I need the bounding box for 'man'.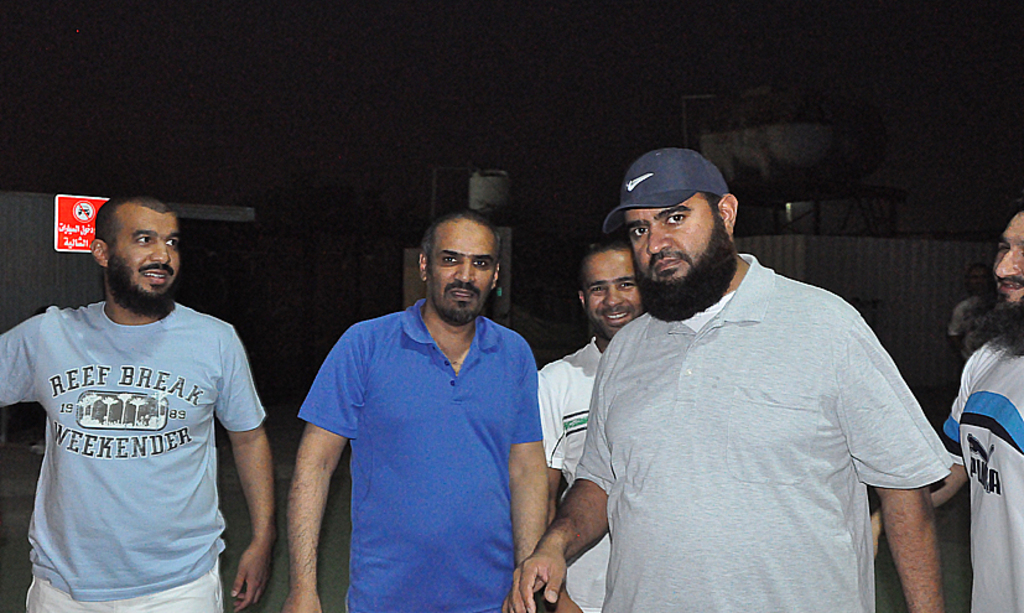
Here it is: (x1=531, y1=234, x2=654, y2=612).
